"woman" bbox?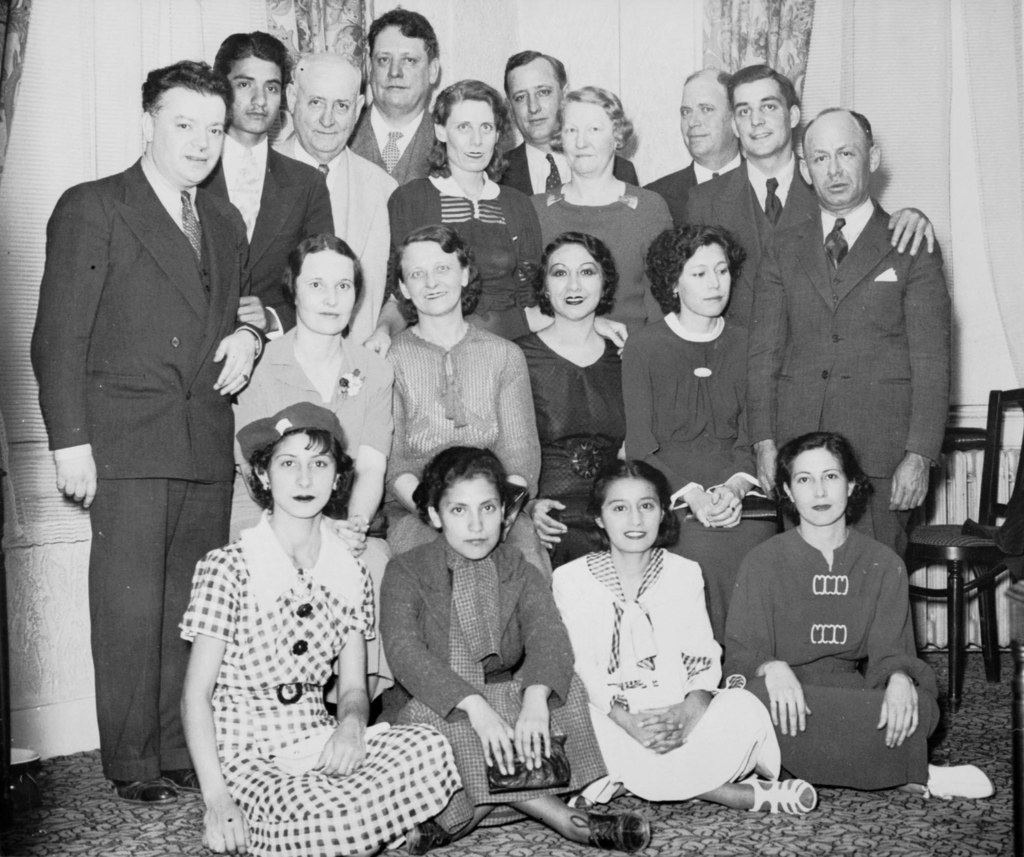
[508, 228, 632, 575]
